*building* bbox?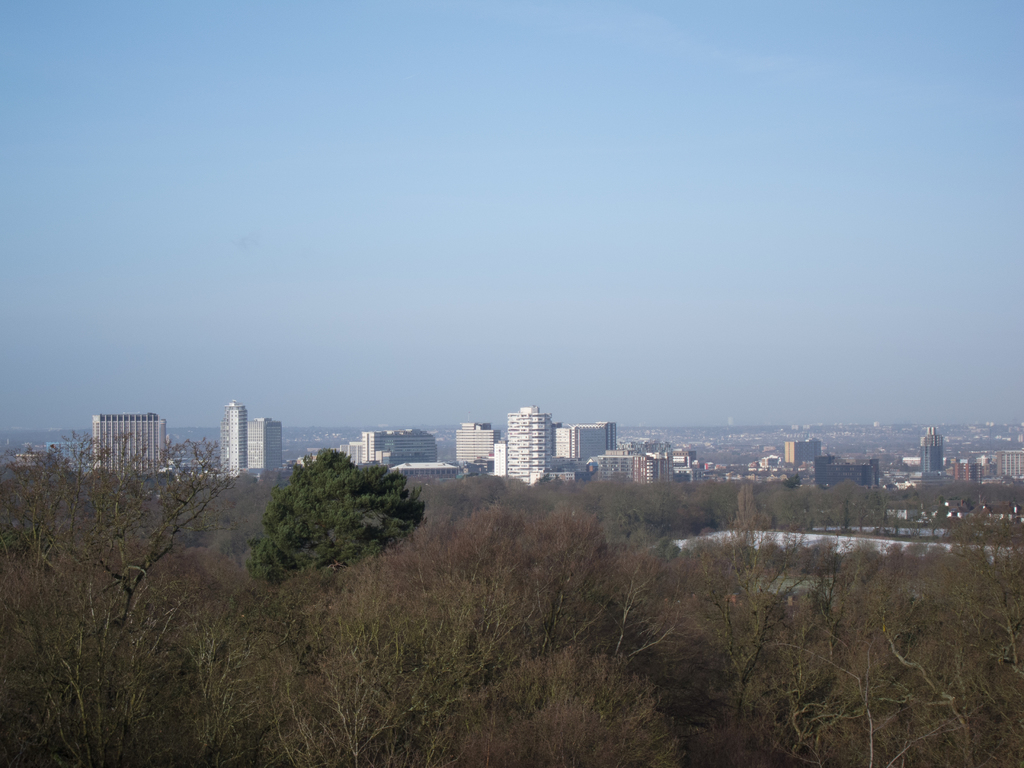
bbox(92, 413, 171, 477)
